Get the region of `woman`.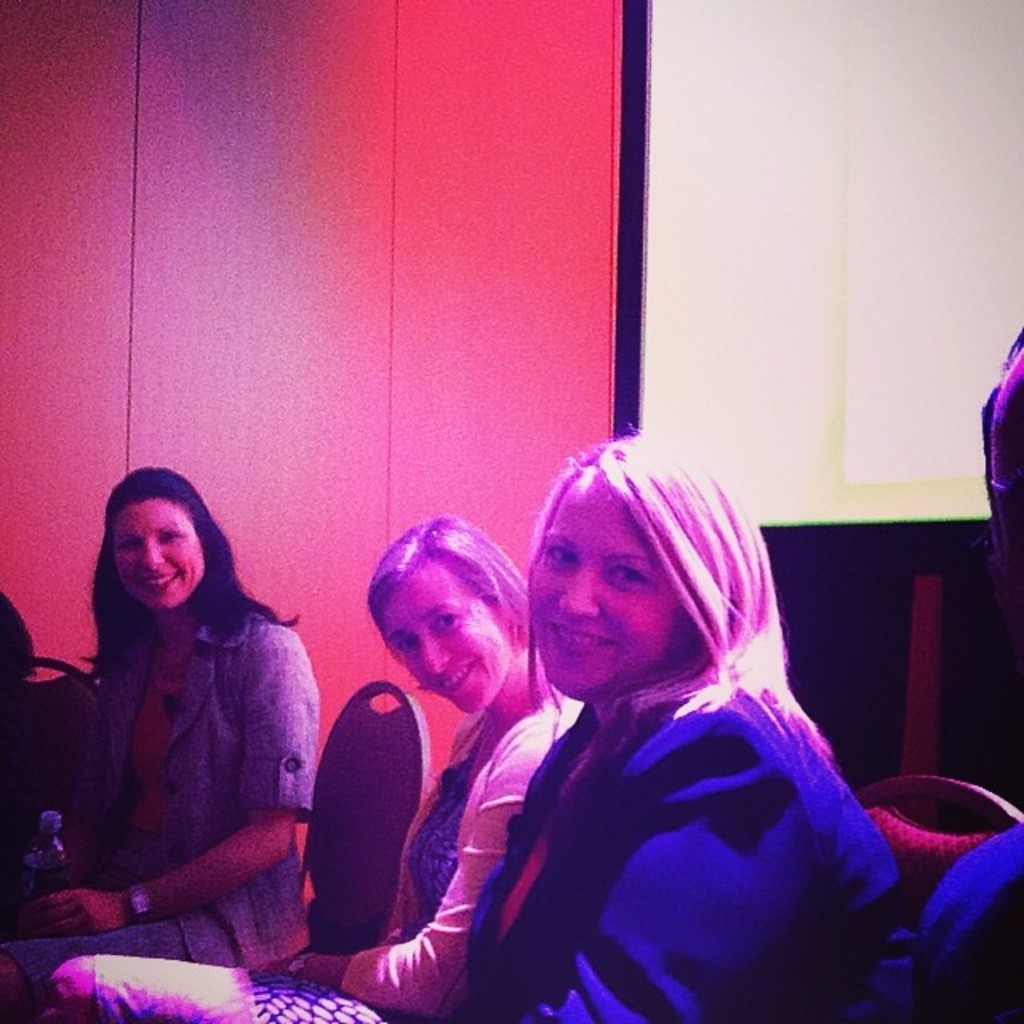
bbox(427, 411, 923, 1022).
